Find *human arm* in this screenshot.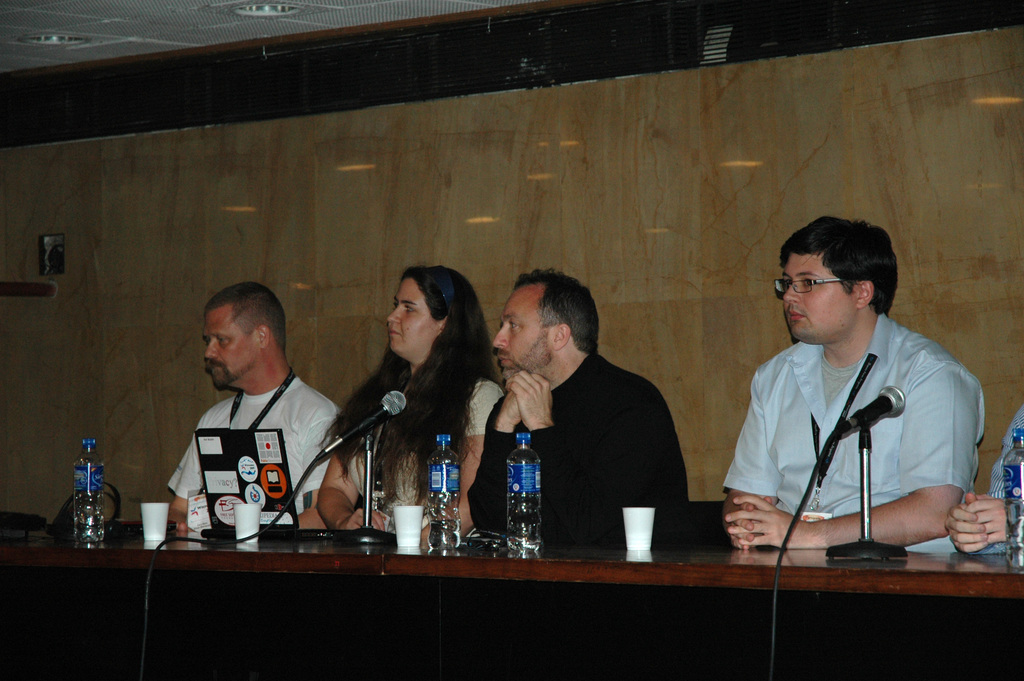
The bounding box for *human arm* is 509/368/671/545.
